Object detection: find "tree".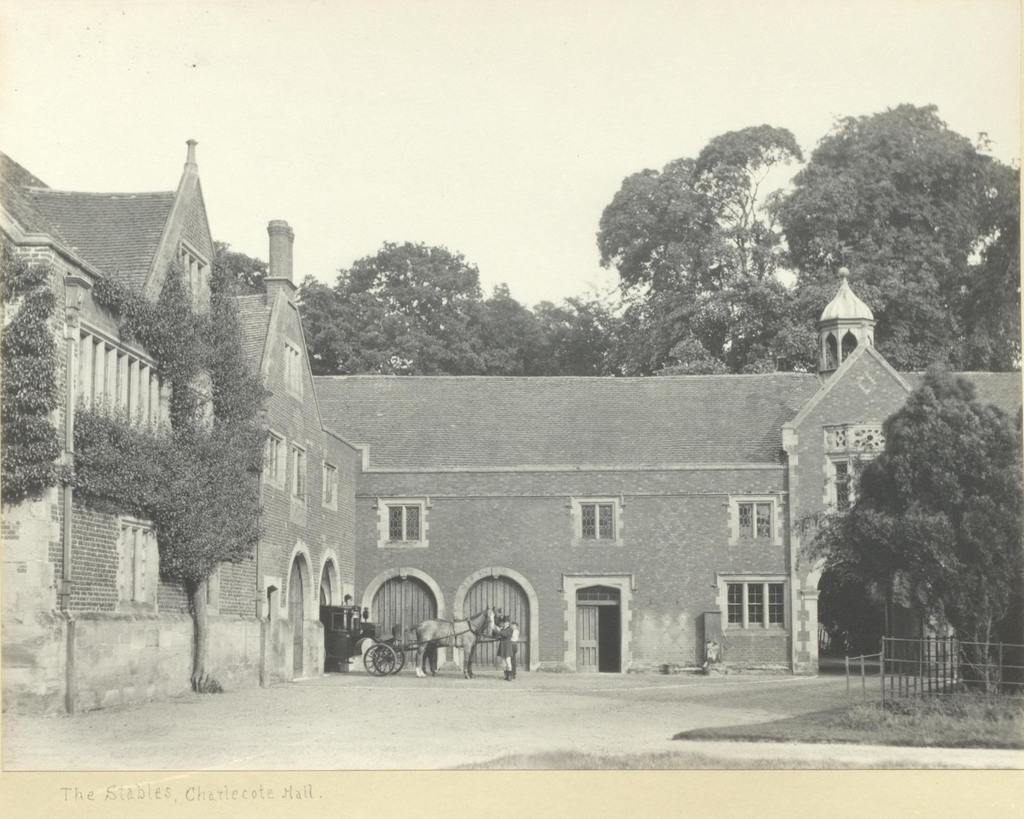
787:92:1021:377.
